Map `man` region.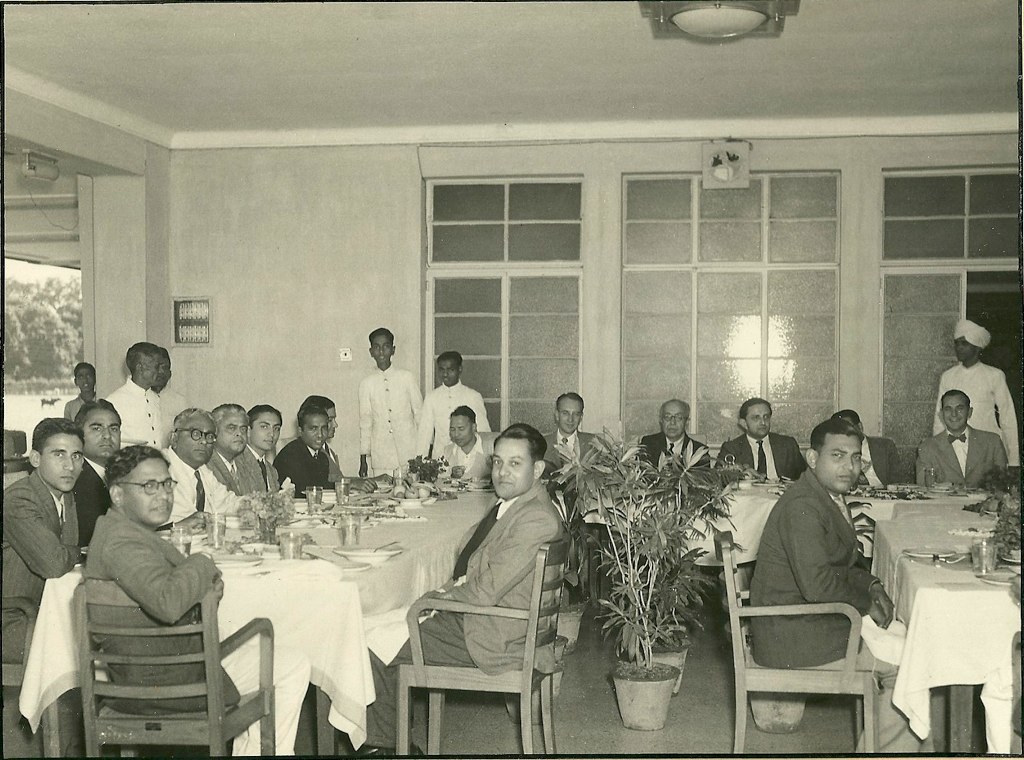
Mapped to {"x1": 113, "y1": 341, "x2": 160, "y2": 444}.
